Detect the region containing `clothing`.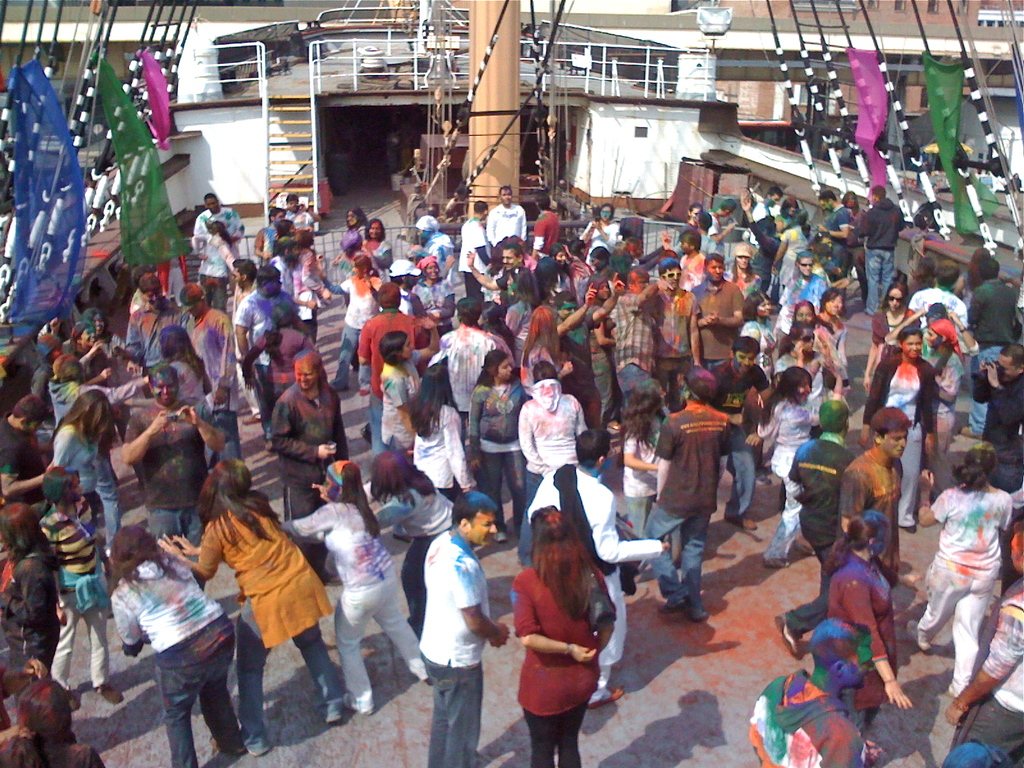
x1=283, y1=208, x2=315, y2=233.
